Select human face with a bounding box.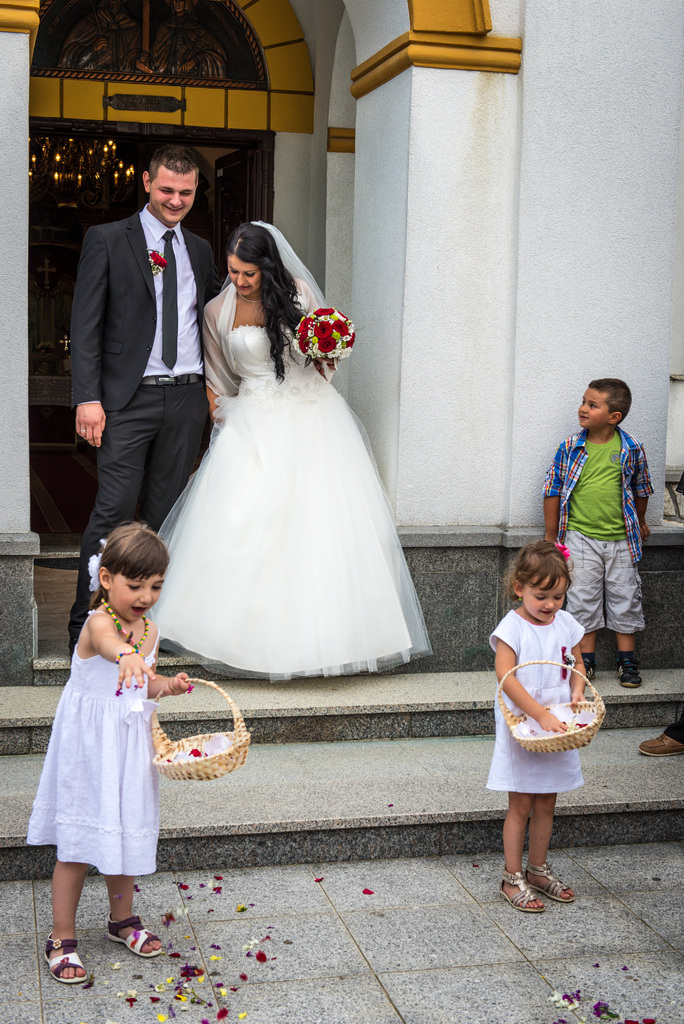
bbox=[150, 164, 195, 223].
